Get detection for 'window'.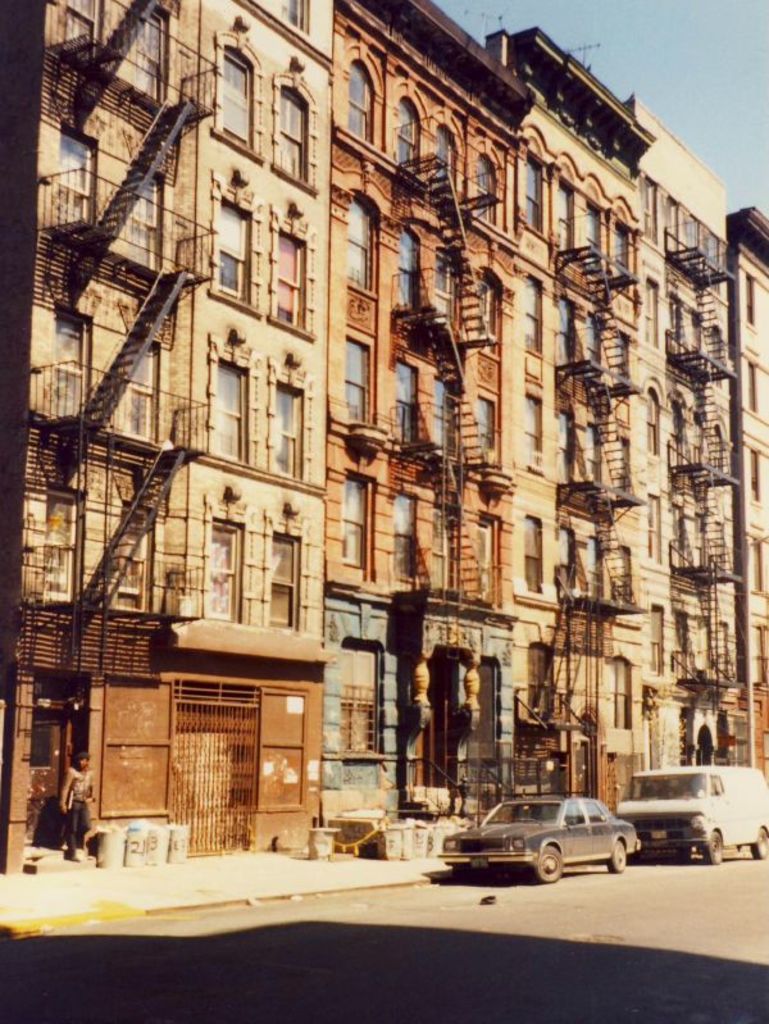
Detection: BBox(472, 151, 495, 219).
